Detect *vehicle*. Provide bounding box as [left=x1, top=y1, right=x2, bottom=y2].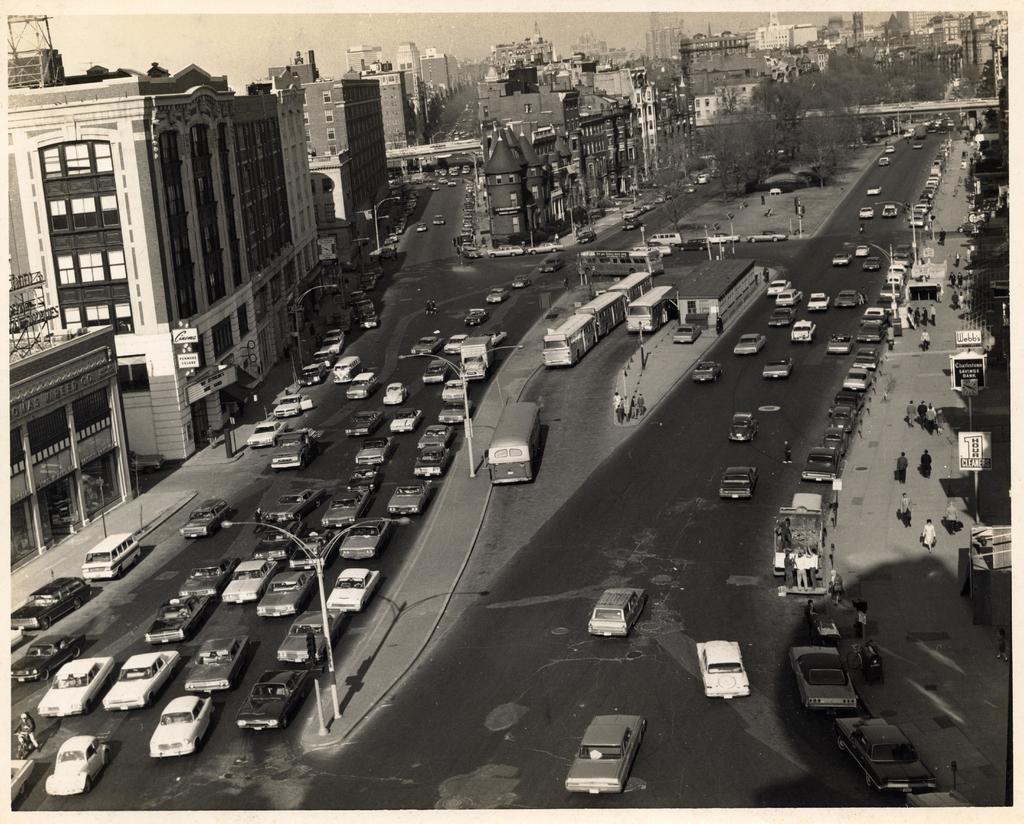
[left=330, top=351, right=356, bottom=384].
